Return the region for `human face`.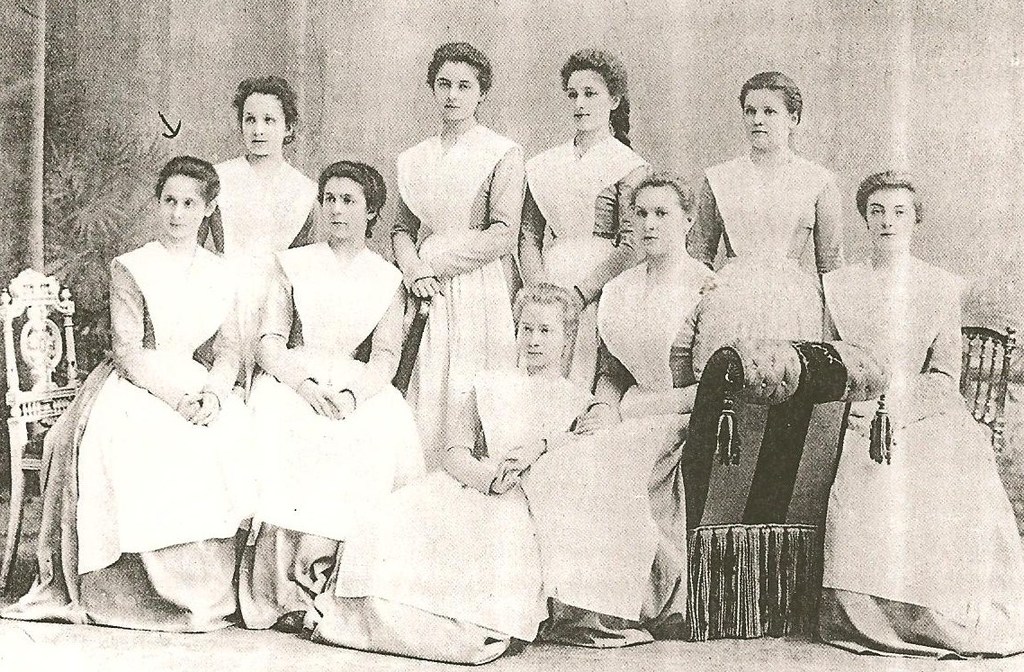
240:91:292:156.
